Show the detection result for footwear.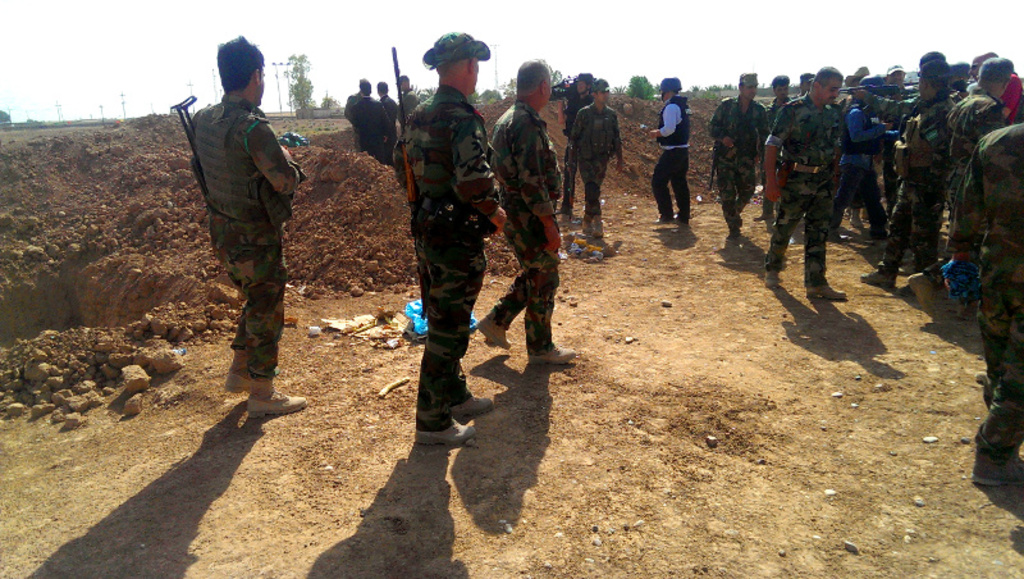
BBox(417, 419, 479, 452).
